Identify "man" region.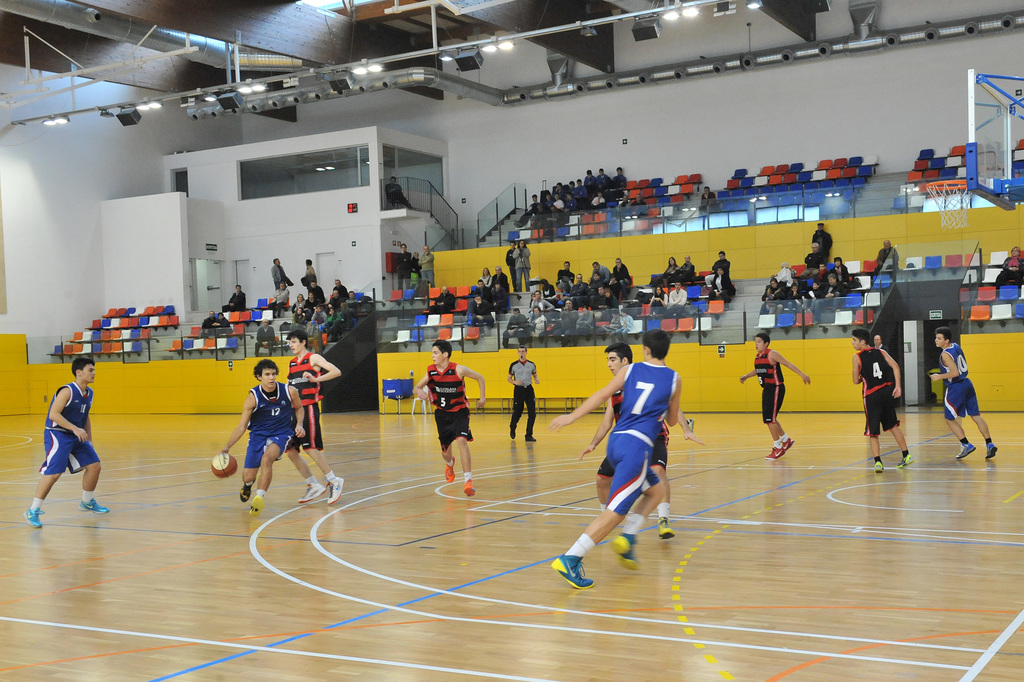
Region: 678 254 698 285.
